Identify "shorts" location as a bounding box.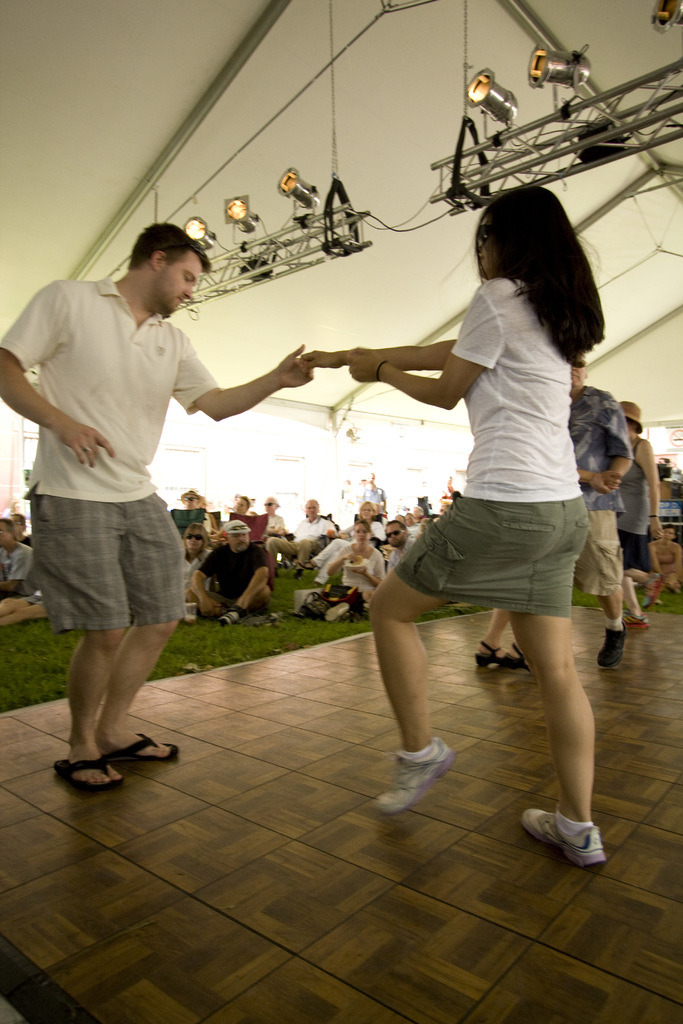
{"left": 28, "top": 488, "right": 175, "bottom": 638}.
